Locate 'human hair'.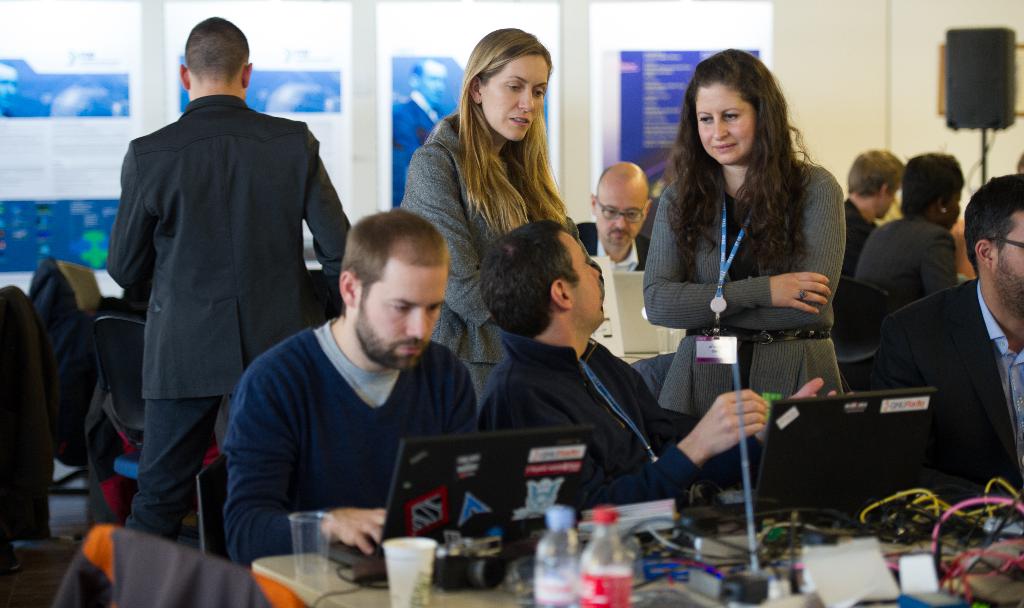
Bounding box: {"x1": 903, "y1": 150, "x2": 963, "y2": 230}.
